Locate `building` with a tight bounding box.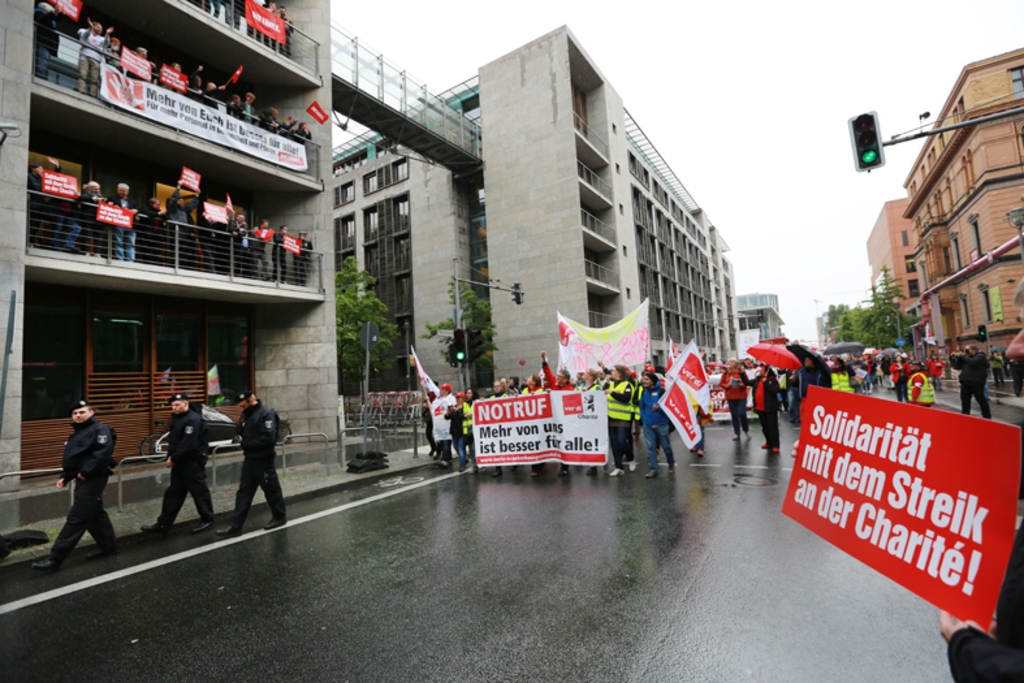
bbox=[898, 39, 1023, 354].
